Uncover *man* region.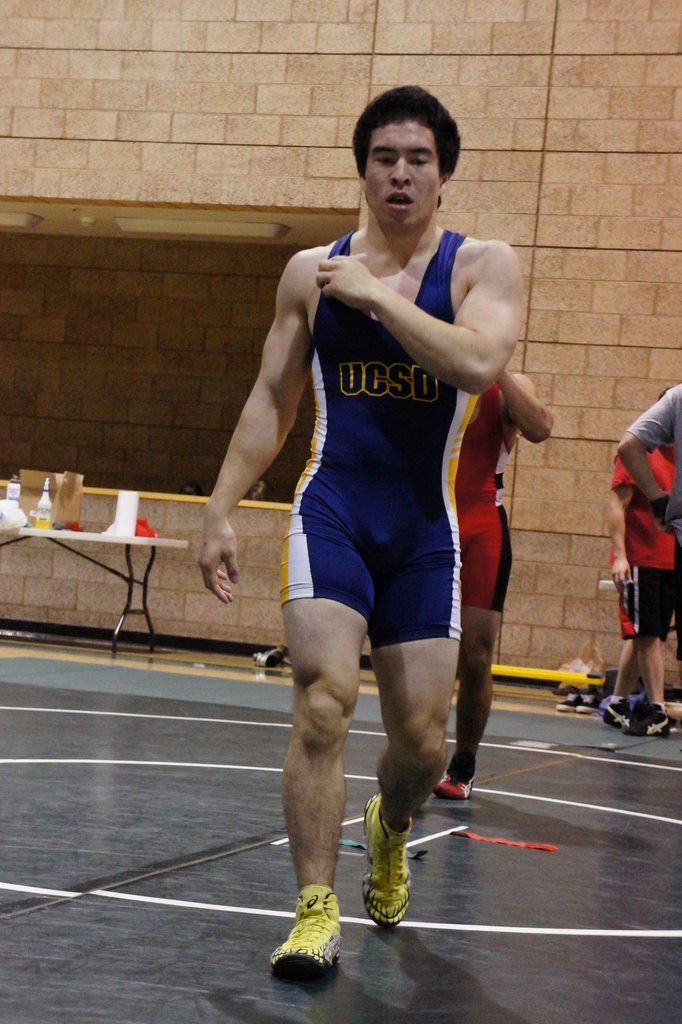
Uncovered: region(430, 369, 556, 806).
